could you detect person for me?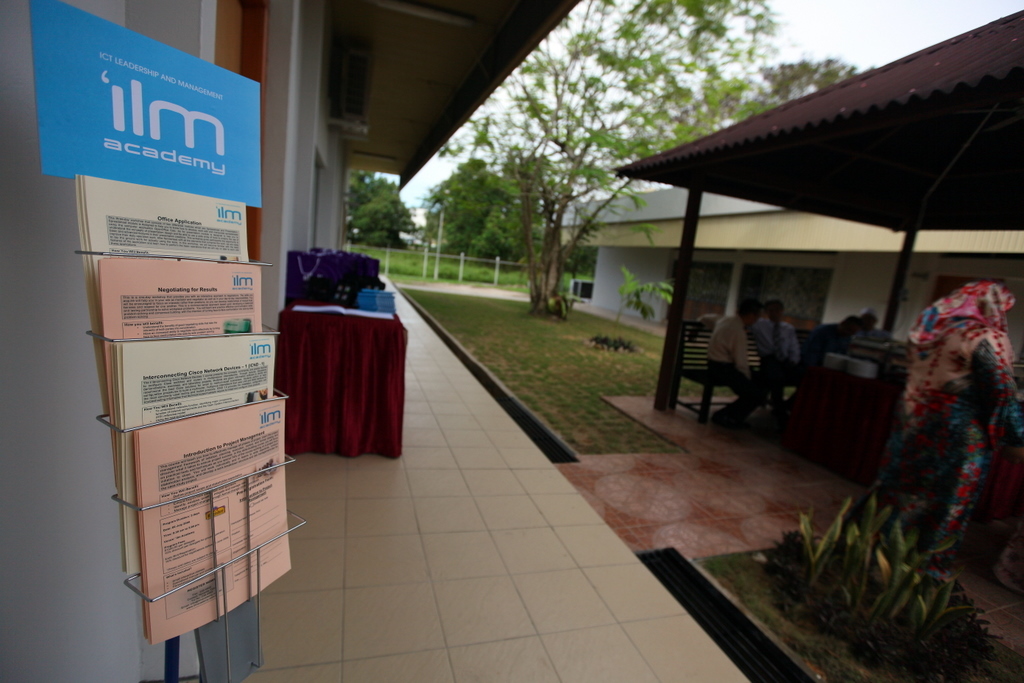
Detection result: pyautogui.locateOnScreen(764, 298, 804, 392).
